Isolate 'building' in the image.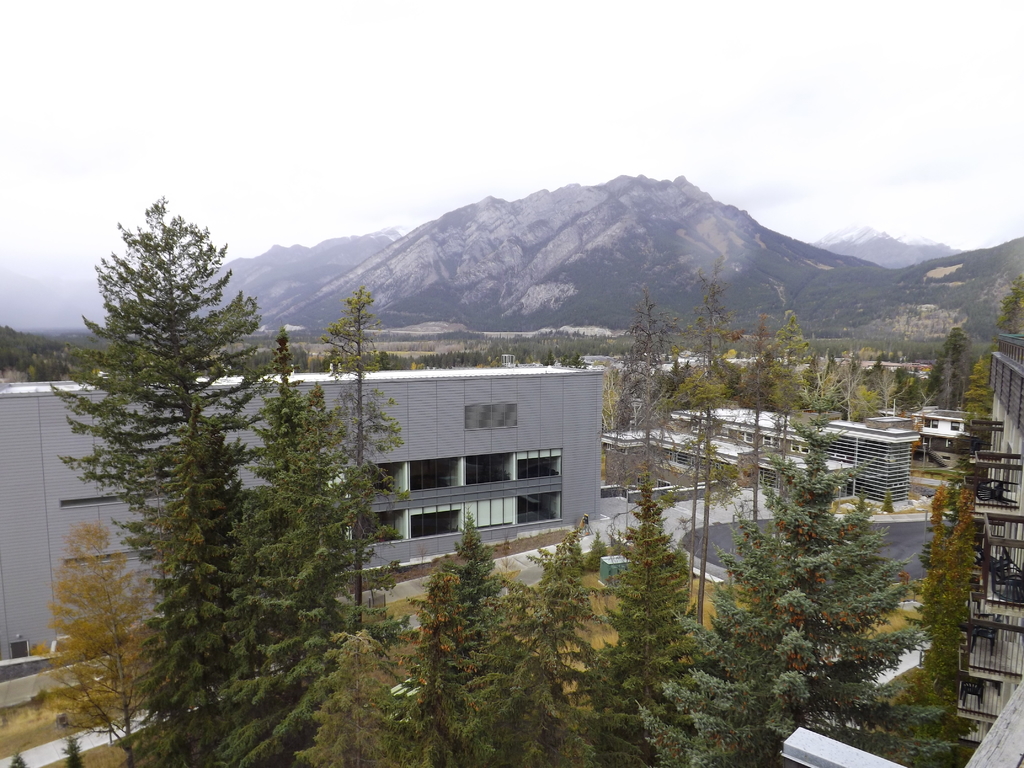
Isolated region: (605,413,924,516).
